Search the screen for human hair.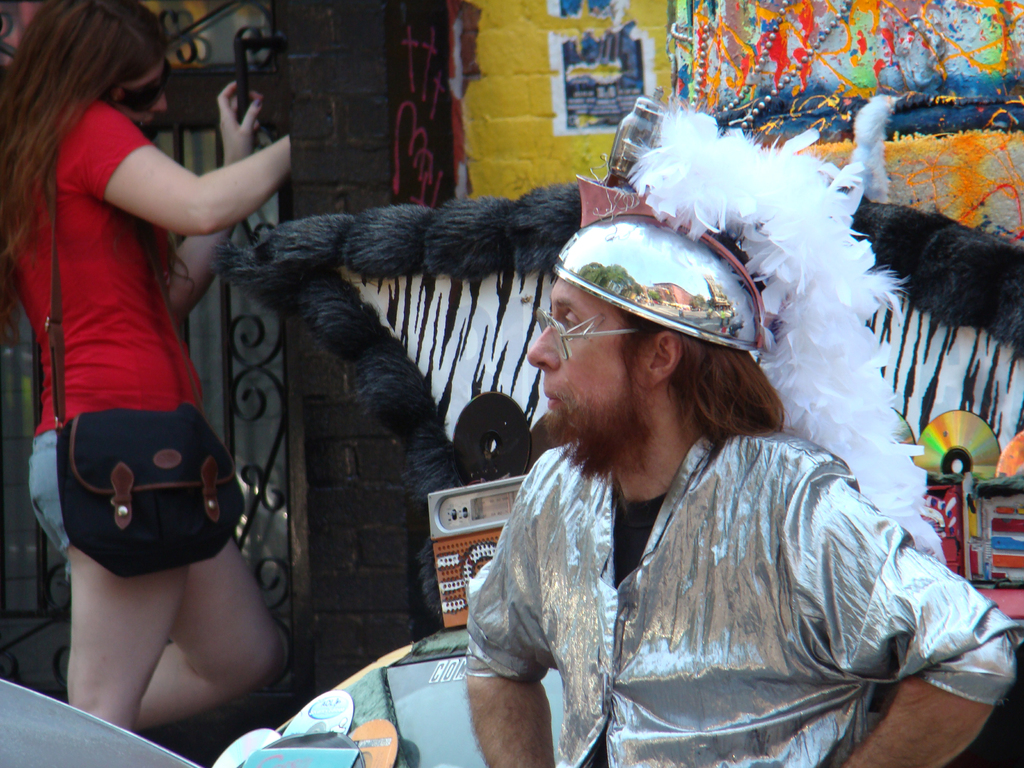
Found at x1=0, y1=0, x2=170, y2=258.
